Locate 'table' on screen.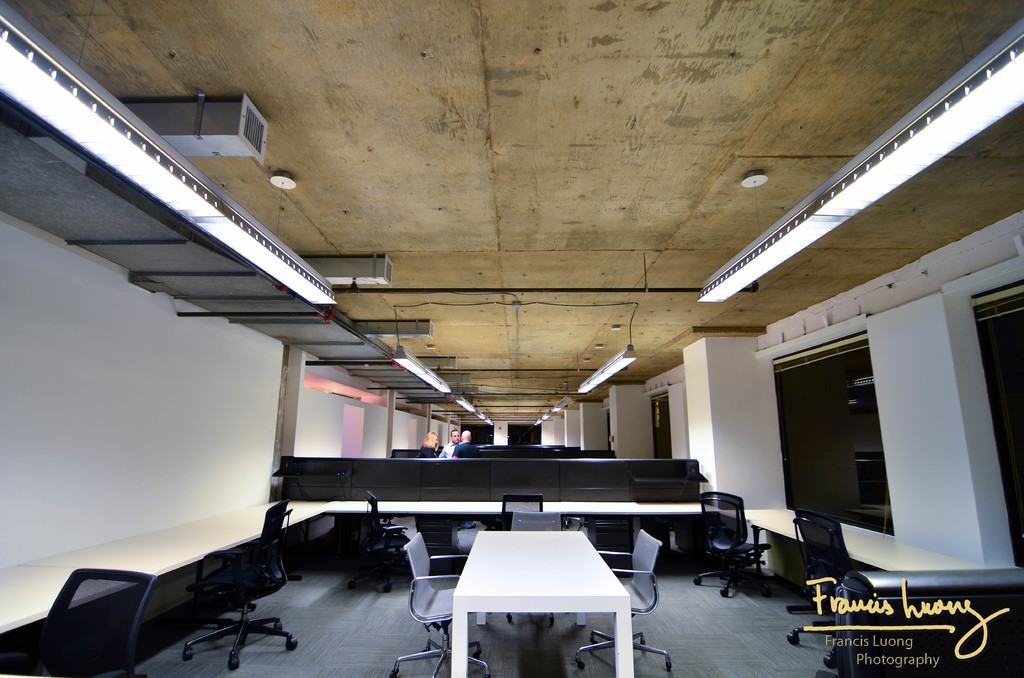
On screen at l=439, t=517, r=648, b=677.
